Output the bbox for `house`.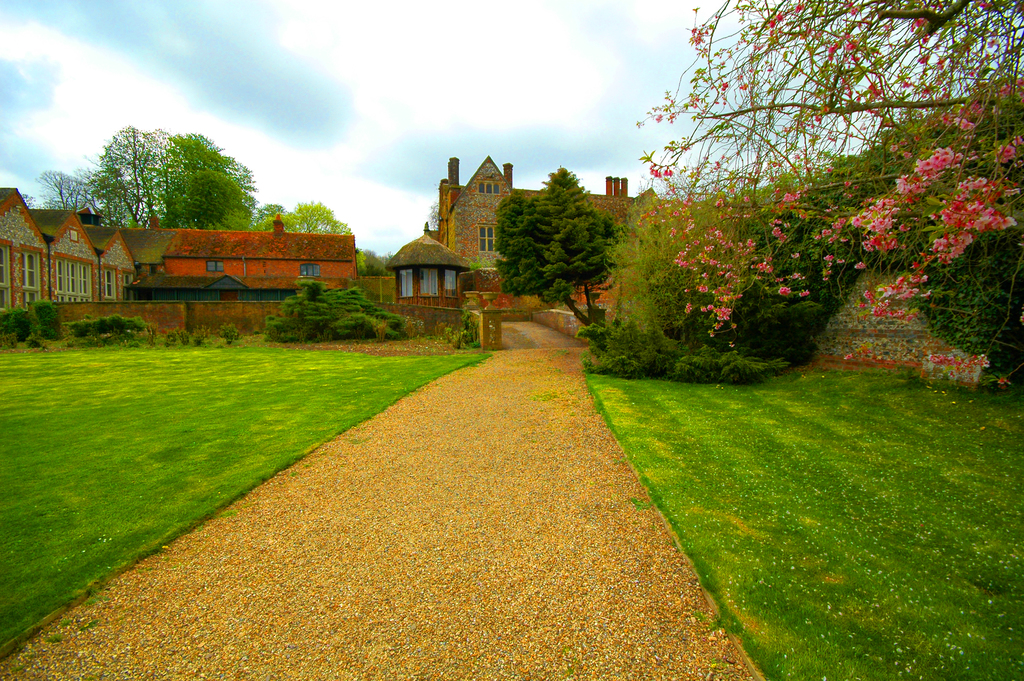
[38,203,365,317].
